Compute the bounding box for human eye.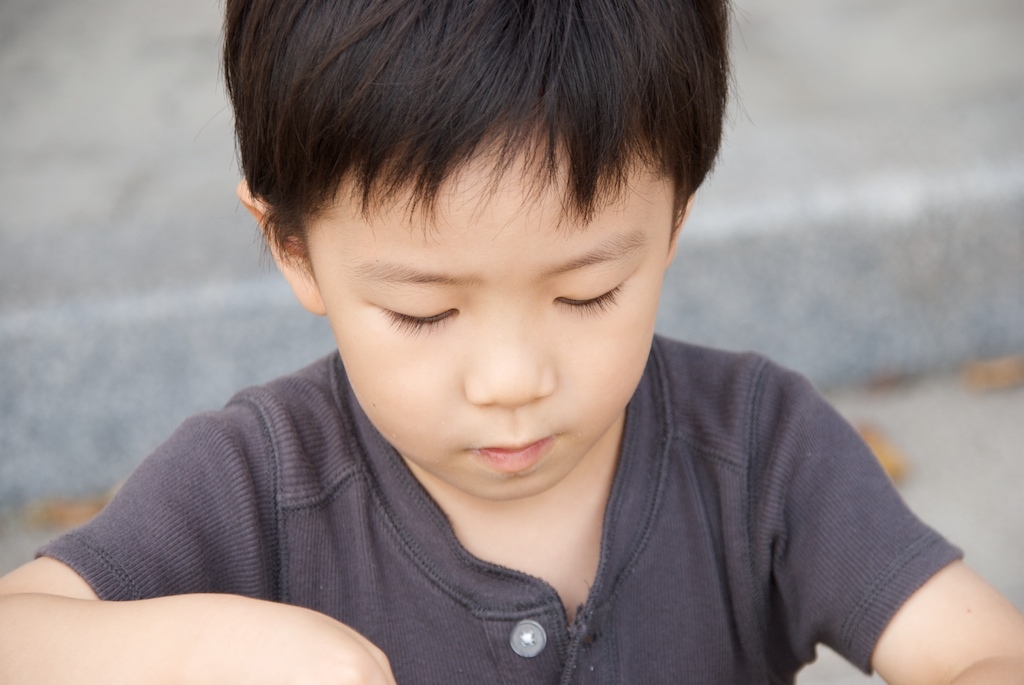
555:271:631:313.
